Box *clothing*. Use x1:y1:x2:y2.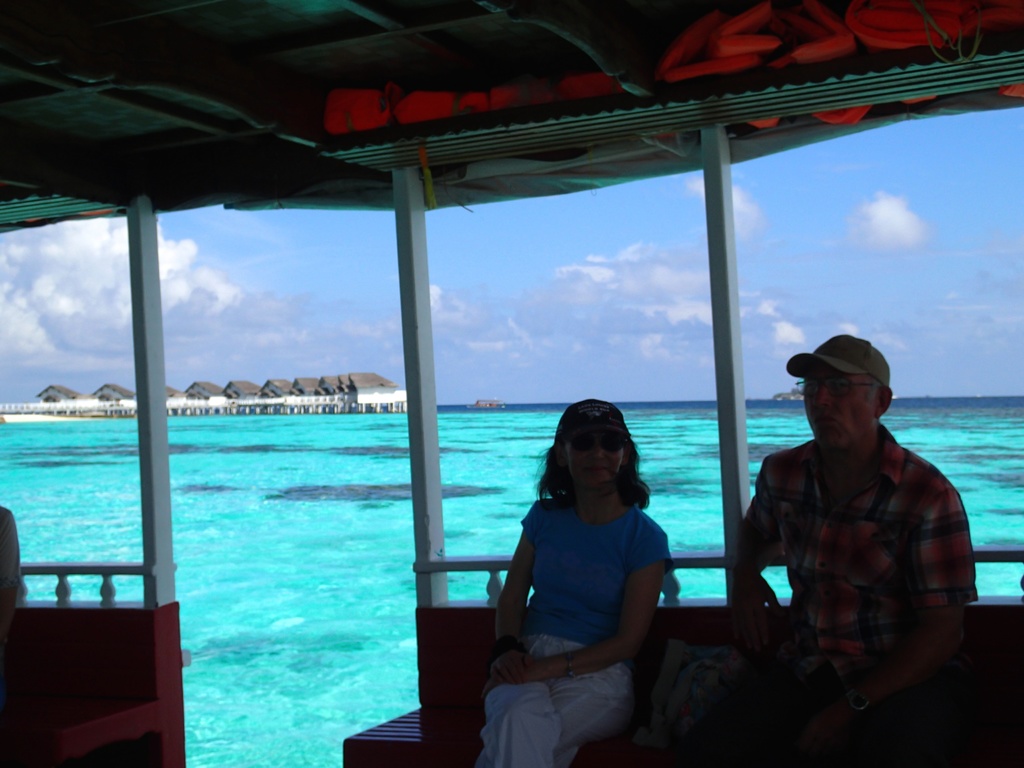
485:452:680:737.
